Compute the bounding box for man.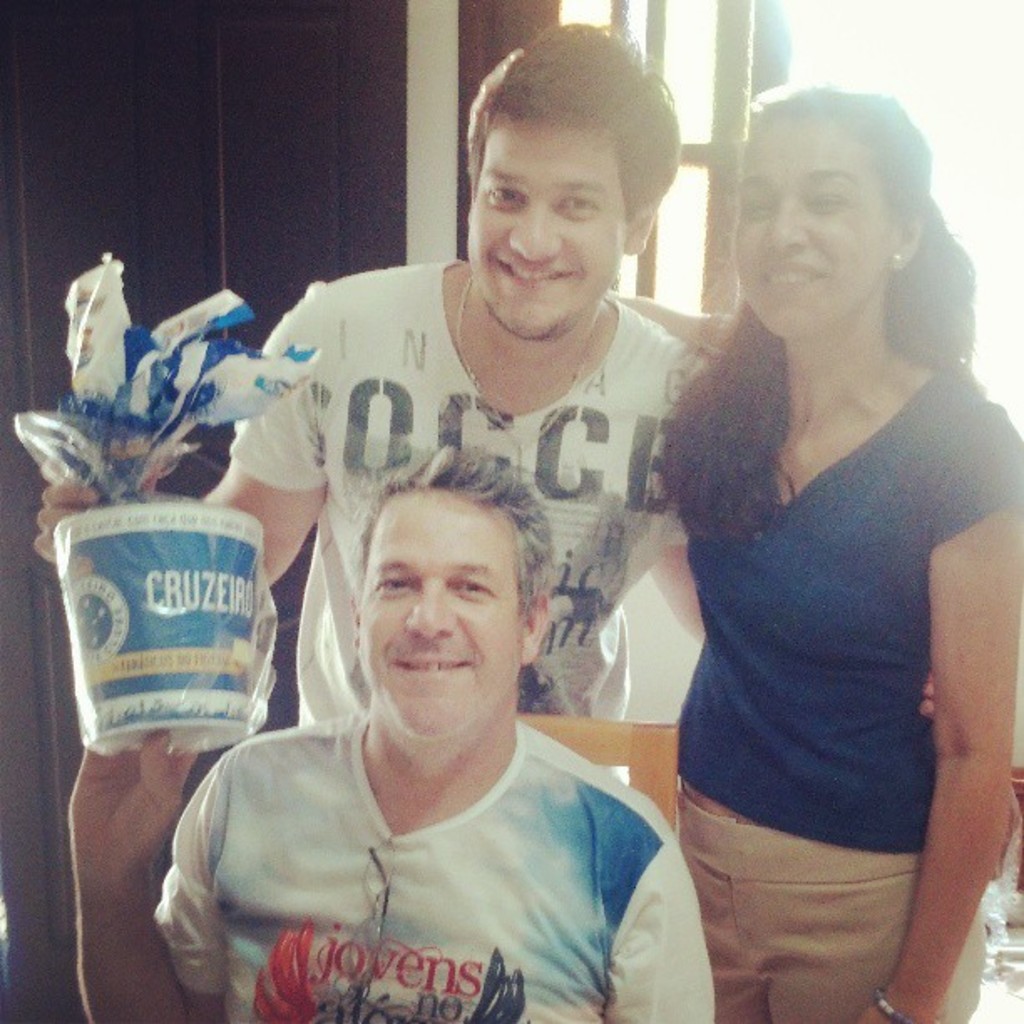
171,433,703,1023.
